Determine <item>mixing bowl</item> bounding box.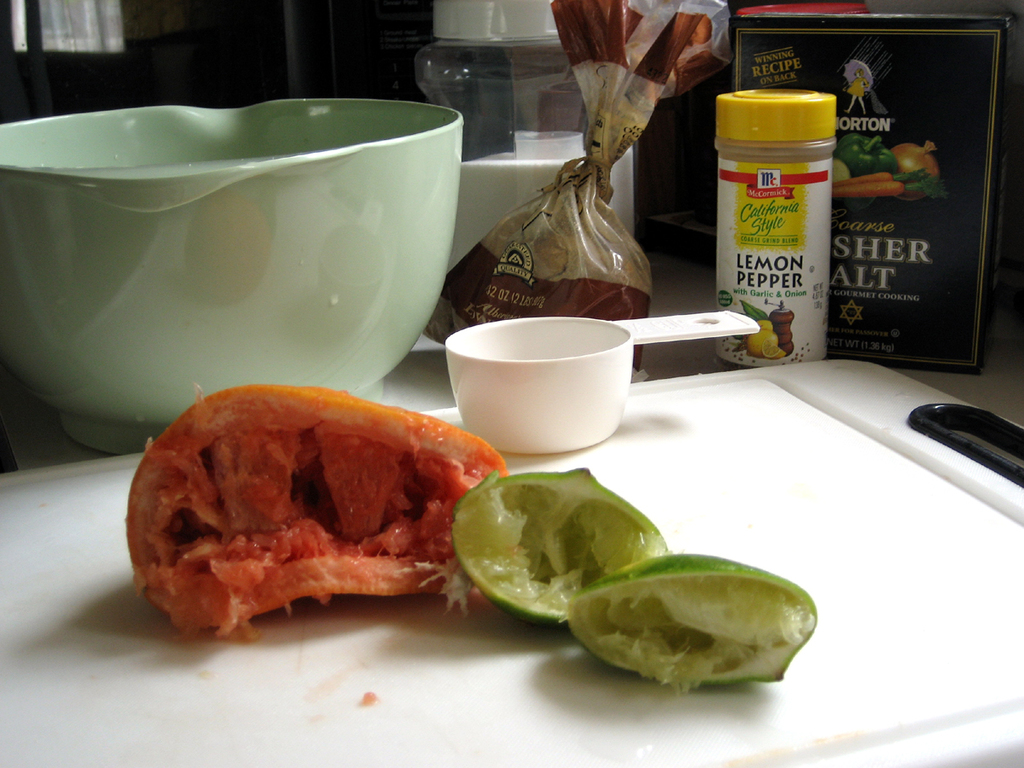
Determined: 2 107 458 435.
